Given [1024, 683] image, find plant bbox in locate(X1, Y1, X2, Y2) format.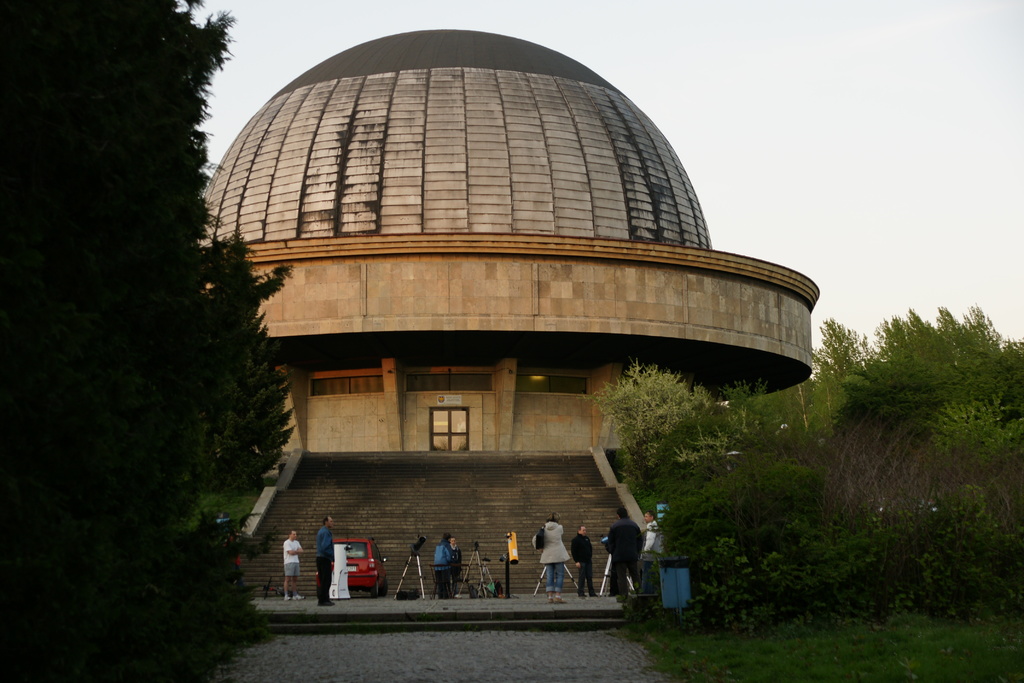
locate(635, 400, 761, 503).
